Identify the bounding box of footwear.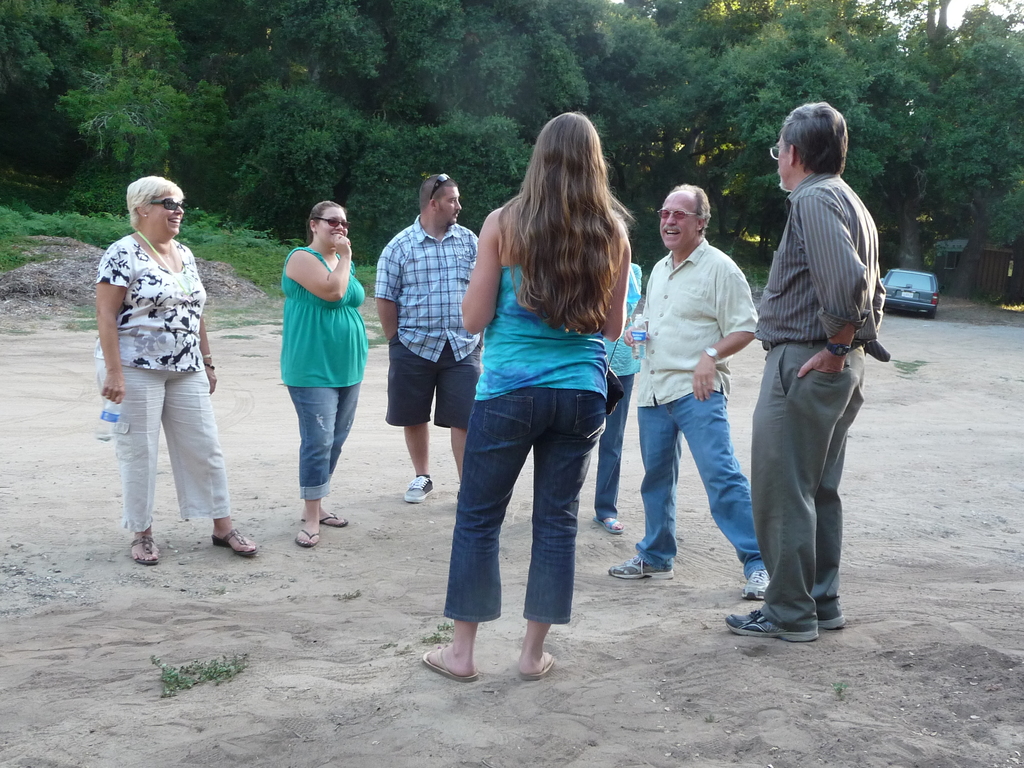
pyautogui.locateOnScreen(799, 594, 852, 628).
